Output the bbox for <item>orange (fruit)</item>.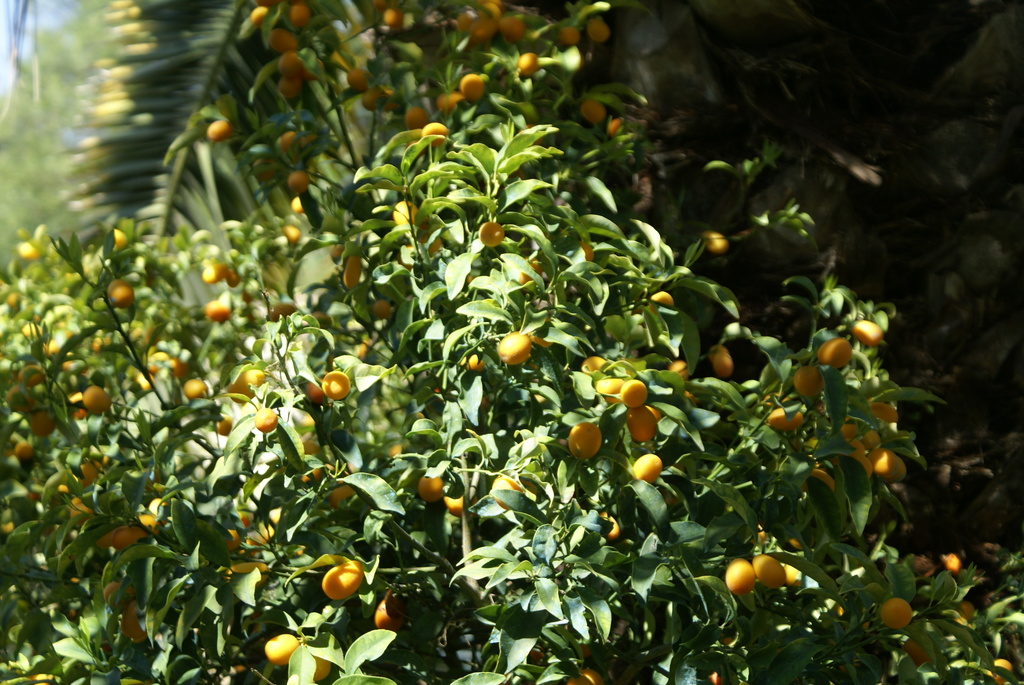
left=759, top=559, right=792, bottom=589.
